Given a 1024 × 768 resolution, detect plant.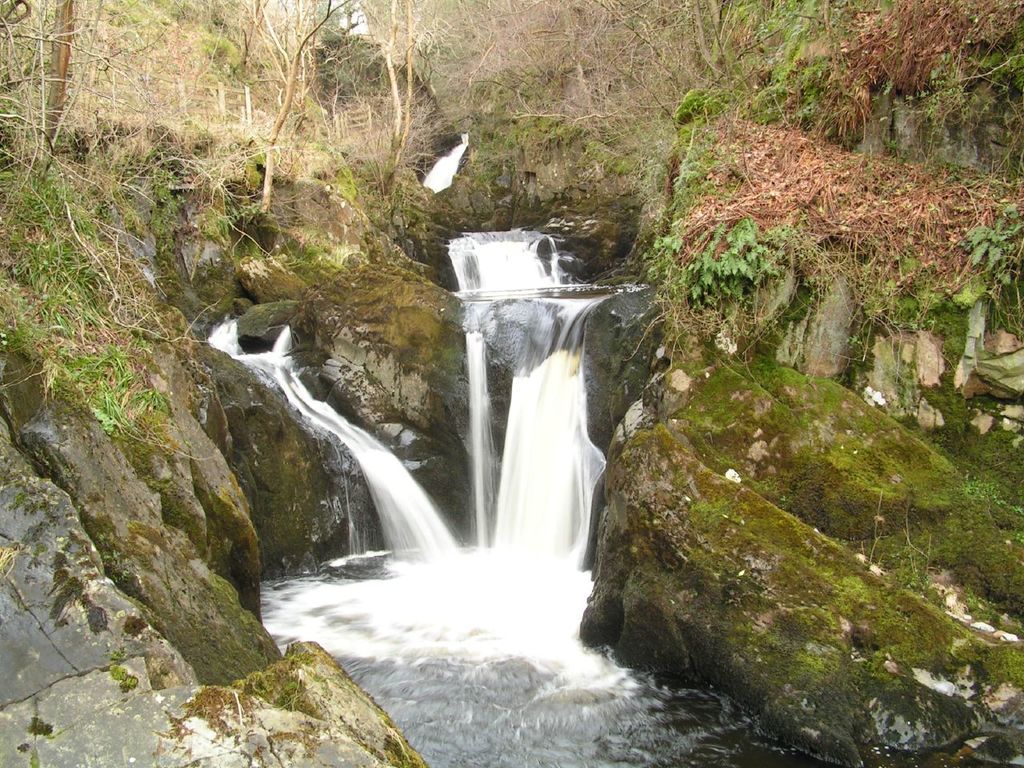
626:0:1021:455.
